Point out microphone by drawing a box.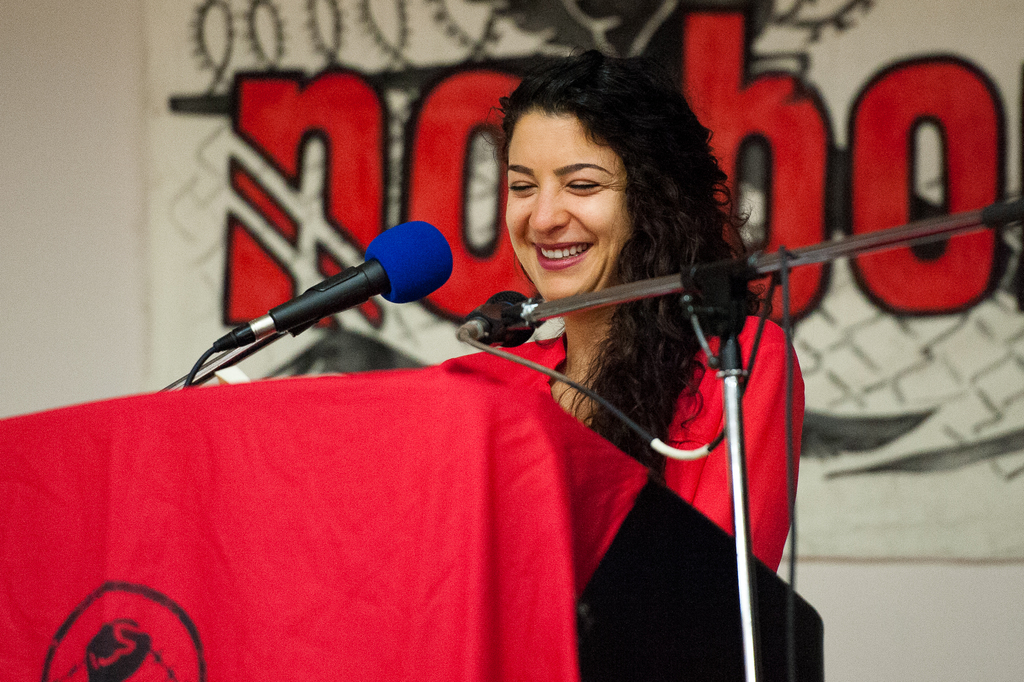
crop(170, 228, 476, 389).
